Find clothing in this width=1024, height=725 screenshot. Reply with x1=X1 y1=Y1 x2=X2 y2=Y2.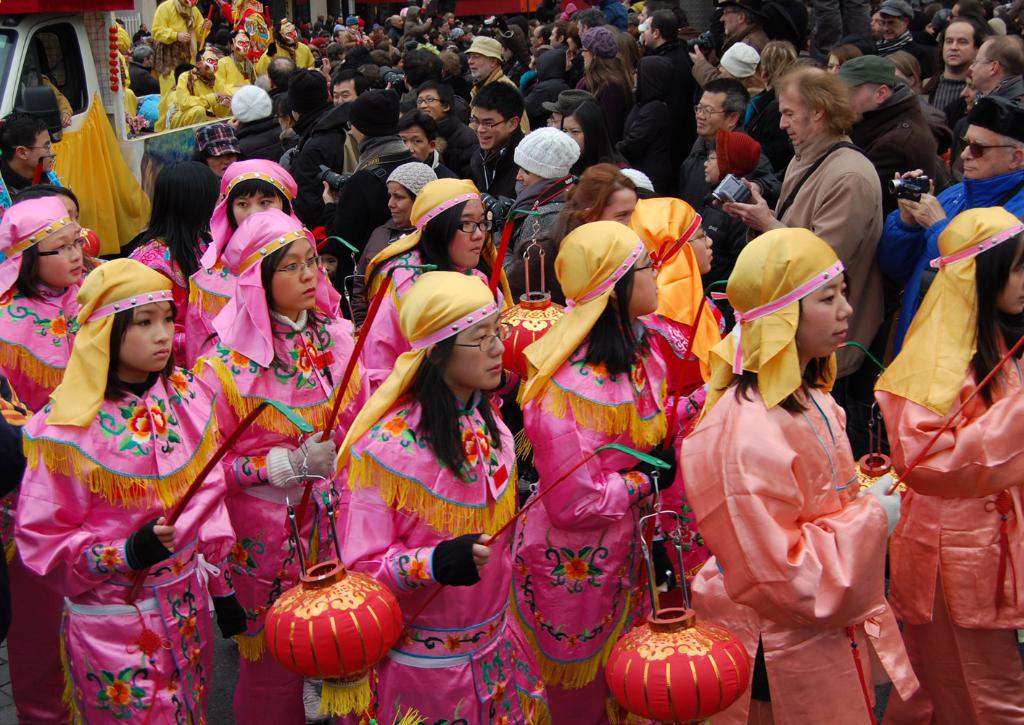
x1=850 y1=92 x2=937 y2=165.
